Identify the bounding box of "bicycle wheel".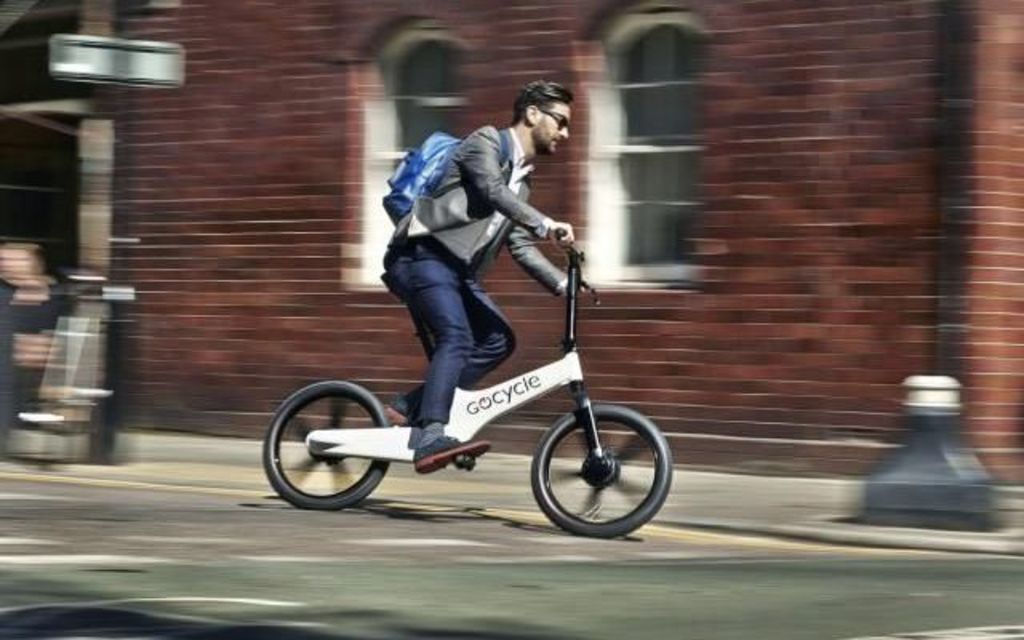
bbox(261, 376, 394, 501).
